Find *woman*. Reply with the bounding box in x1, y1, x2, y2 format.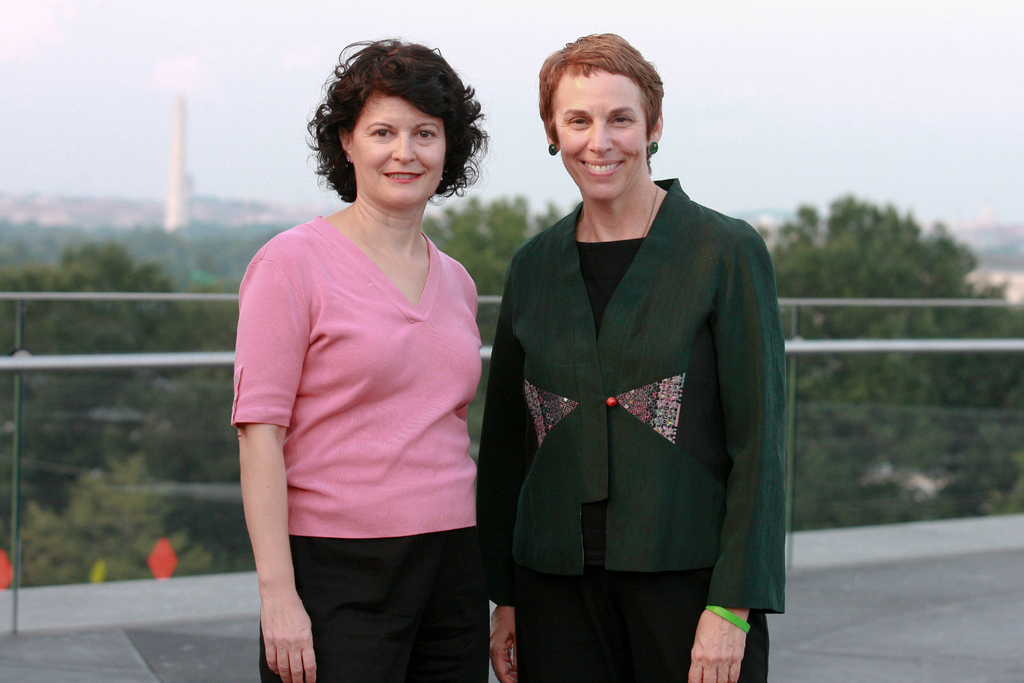
229, 39, 512, 681.
